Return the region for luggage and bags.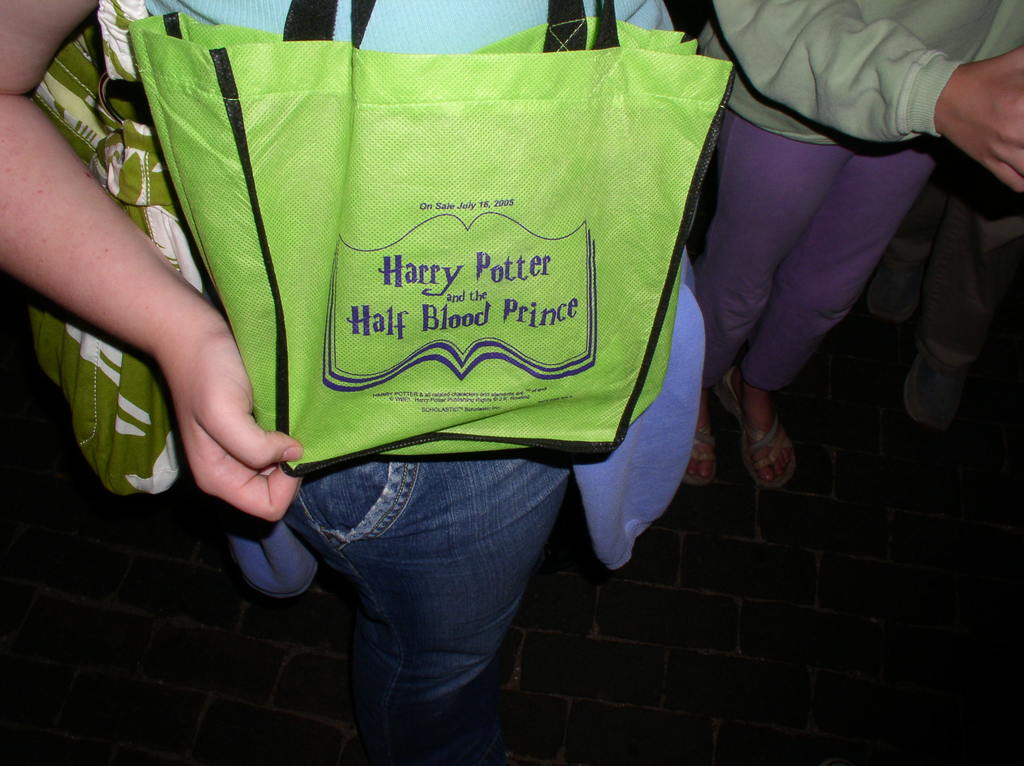
locate(13, 26, 211, 500).
